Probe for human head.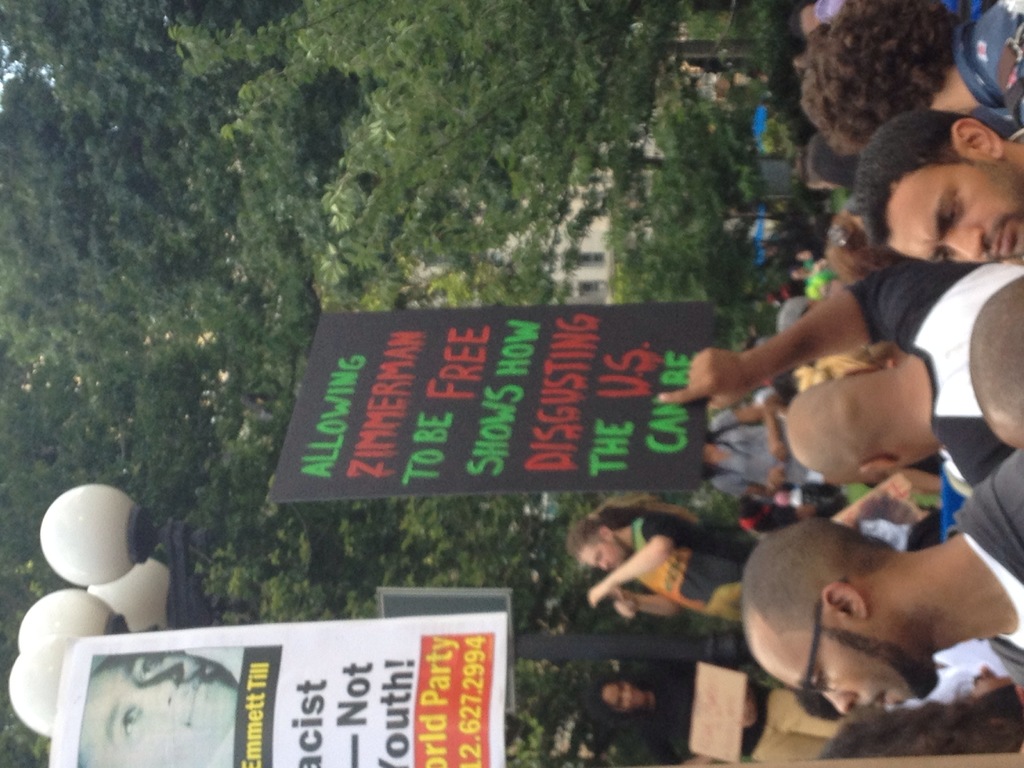
Probe result: bbox=[739, 524, 1000, 713].
